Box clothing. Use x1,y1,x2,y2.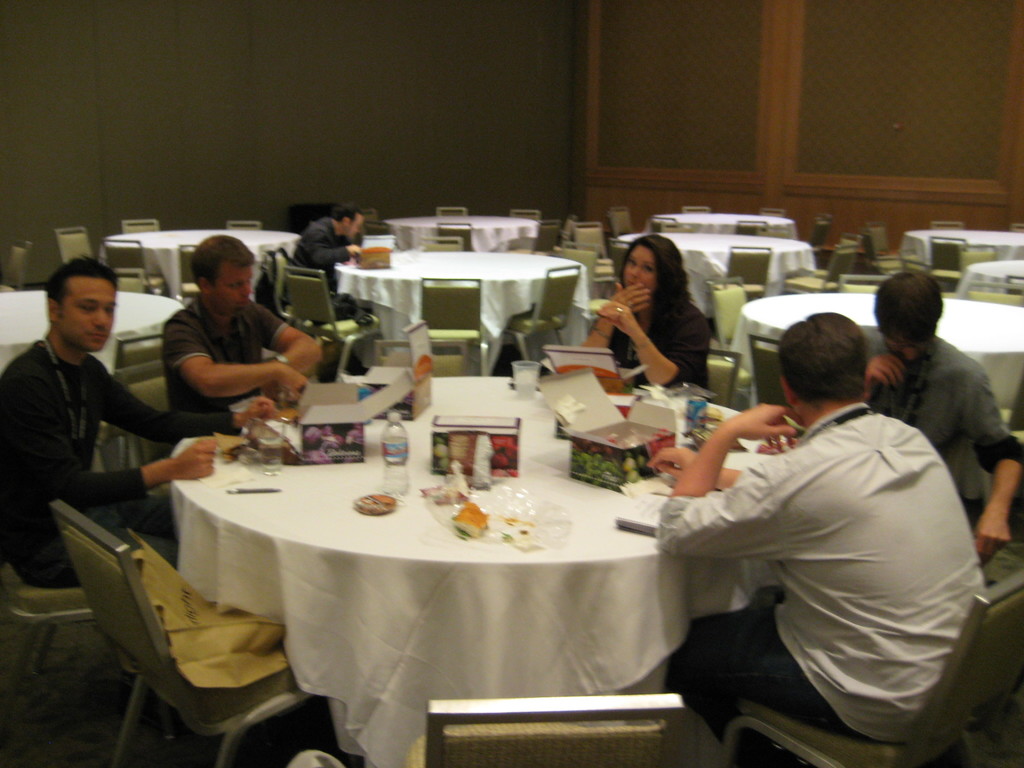
160,294,290,410.
